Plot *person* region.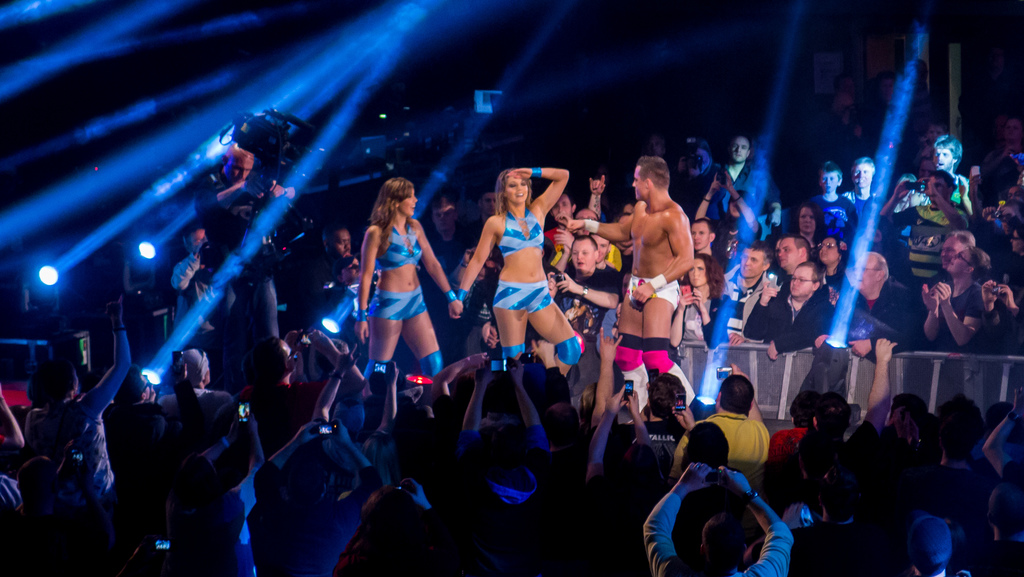
Plotted at [x1=355, y1=165, x2=434, y2=398].
